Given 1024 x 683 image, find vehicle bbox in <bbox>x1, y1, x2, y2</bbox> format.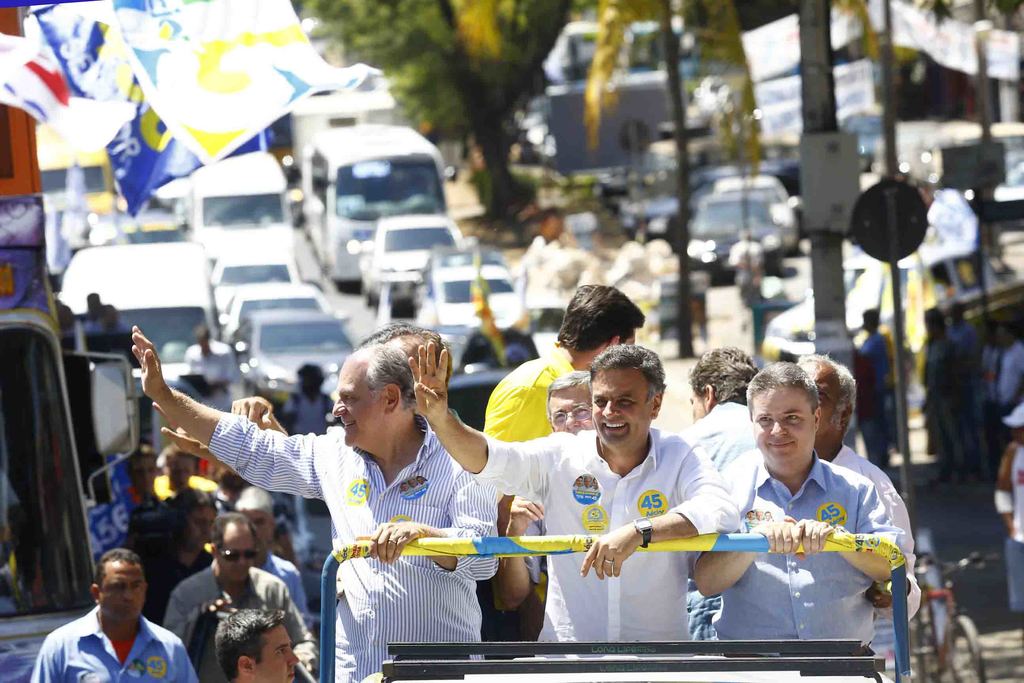
<bbox>718, 168, 801, 251</bbox>.
